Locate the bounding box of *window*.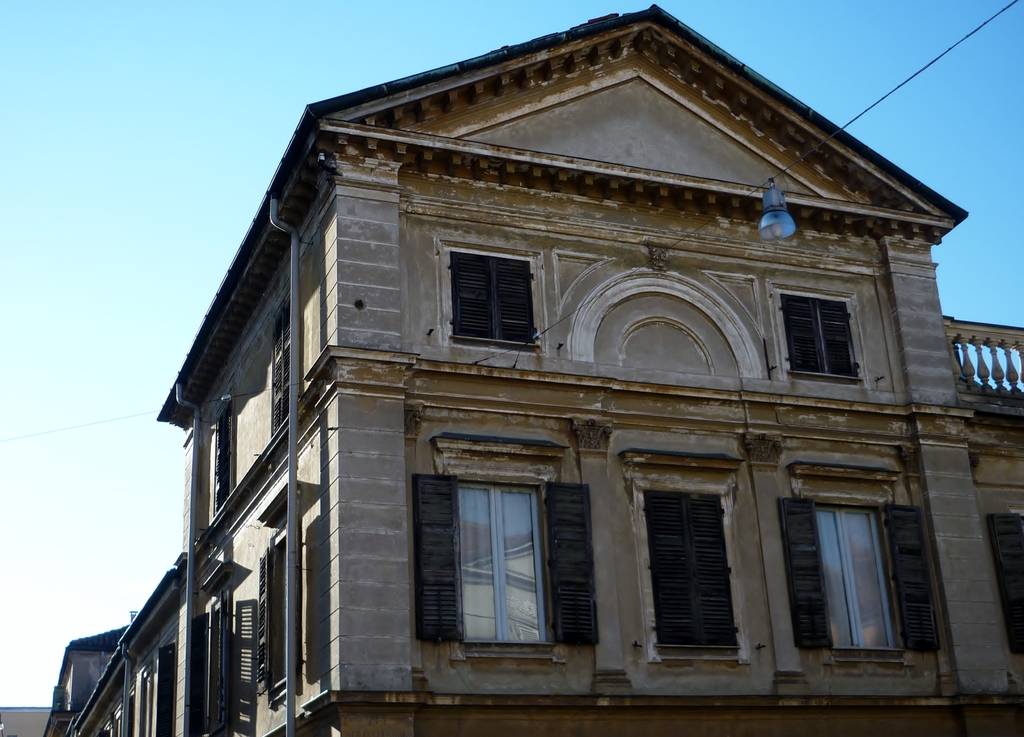
Bounding box: (left=271, top=293, right=292, bottom=440).
